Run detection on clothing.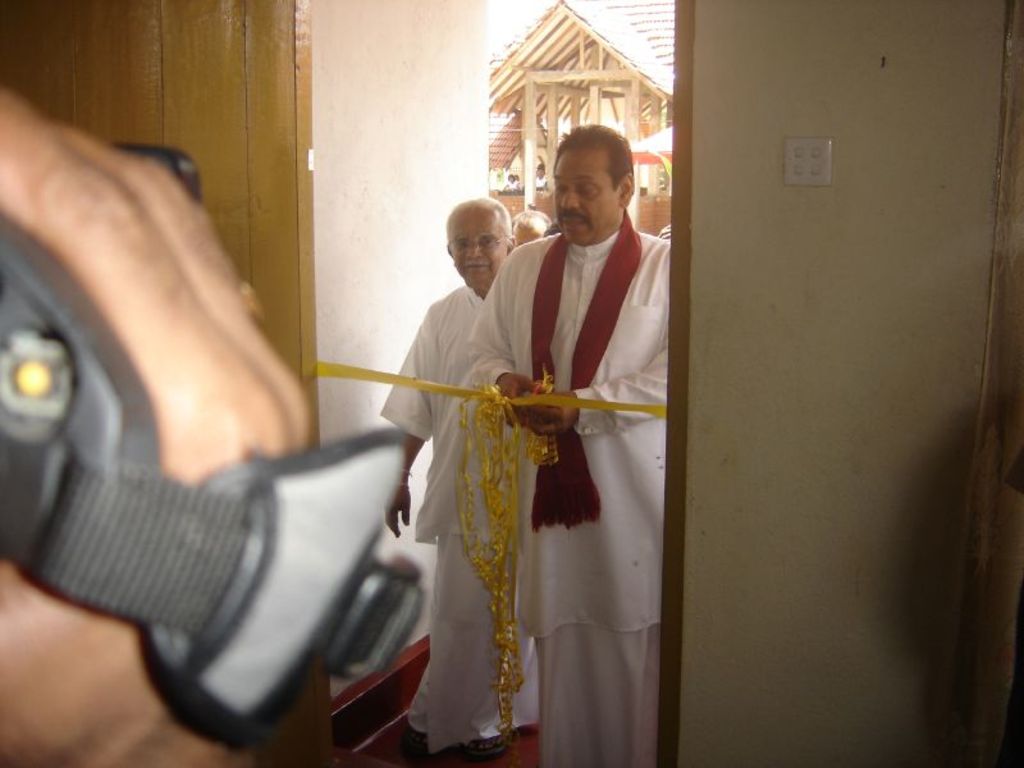
Result: {"left": 375, "top": 289, "right": 540, "bottom": 753}.
